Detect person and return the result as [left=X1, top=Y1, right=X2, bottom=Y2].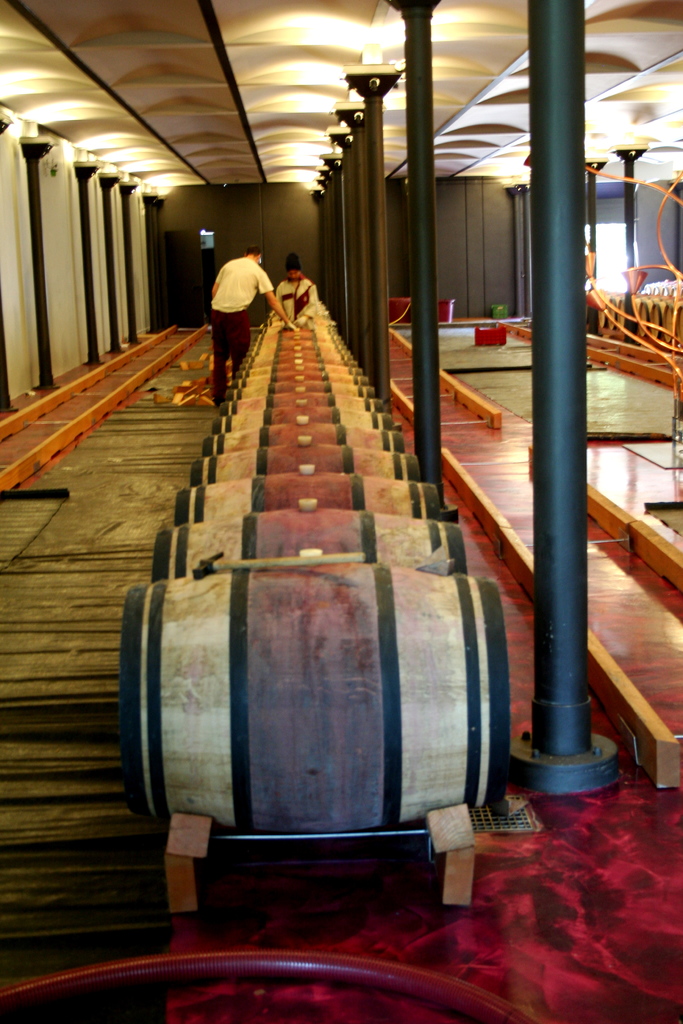
[left=203, top=242, right=292, bottom=397].
